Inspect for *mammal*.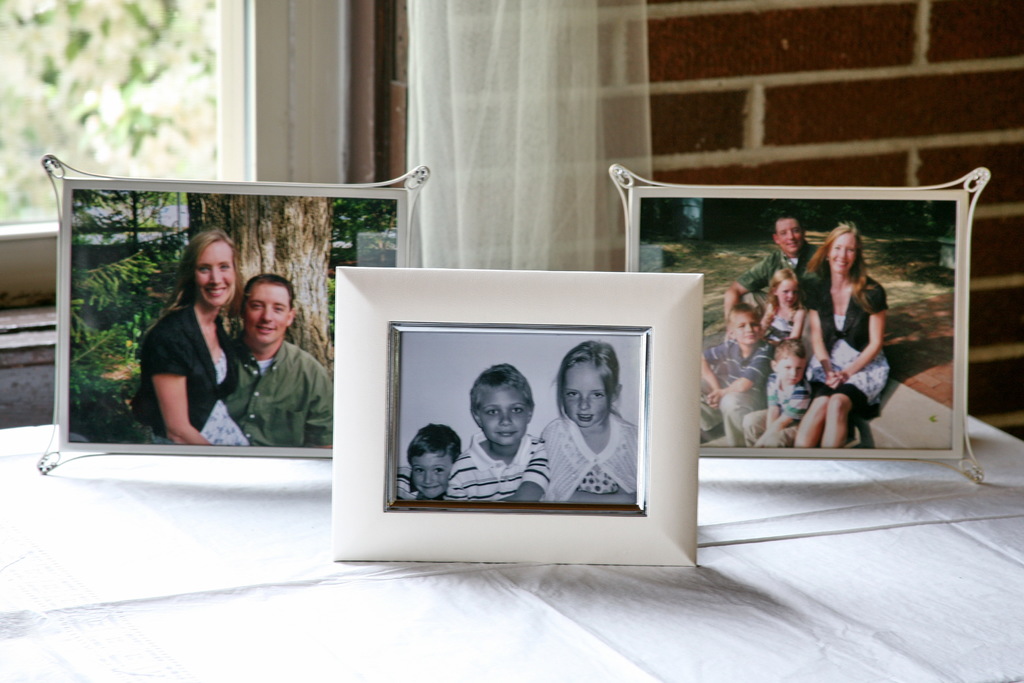
Inspection: <region>719, 209, 820, 329</region>.
